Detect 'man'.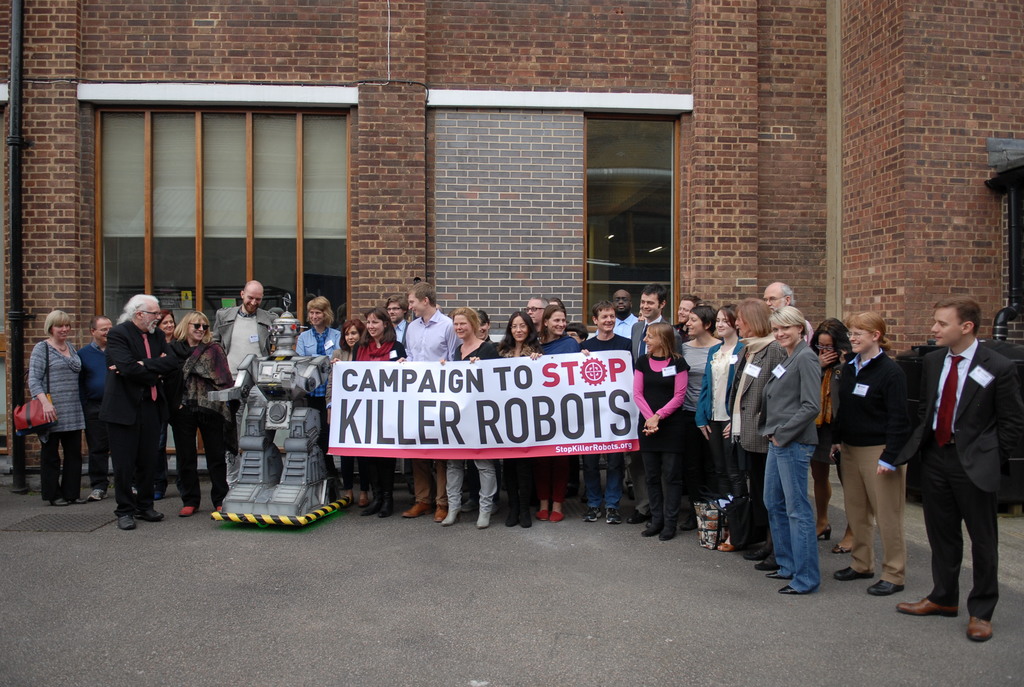
Detected at x1=524 y1=294 x2=547 y2=331.
